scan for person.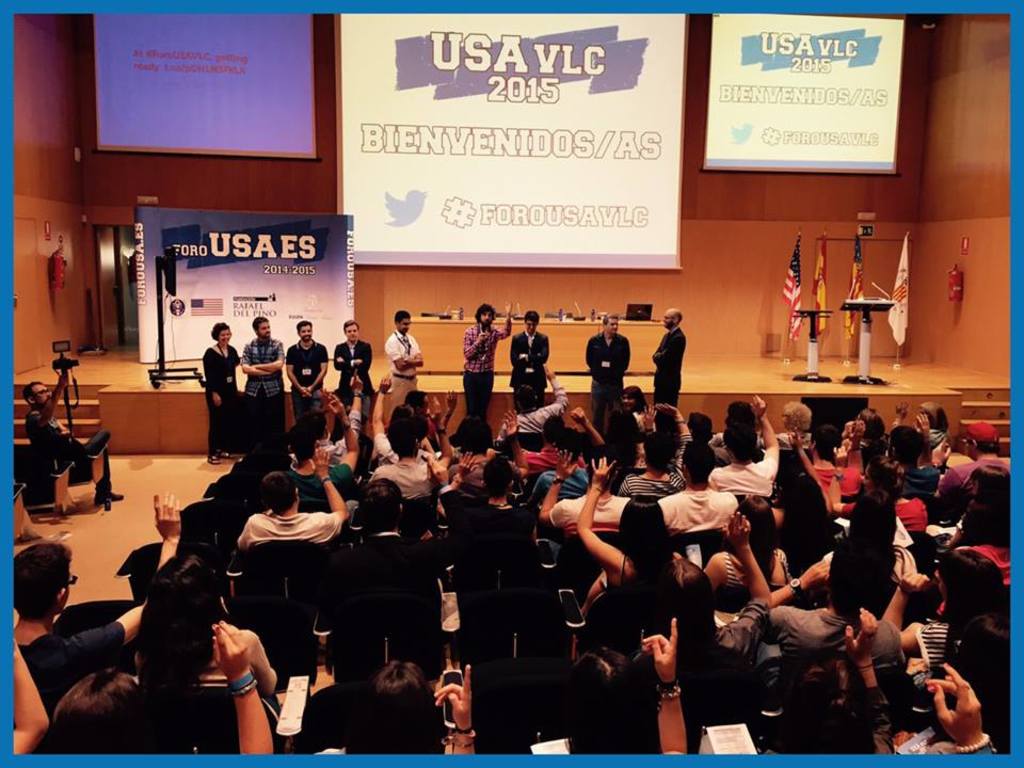
Scan result: [757, 534, 907, 692].
